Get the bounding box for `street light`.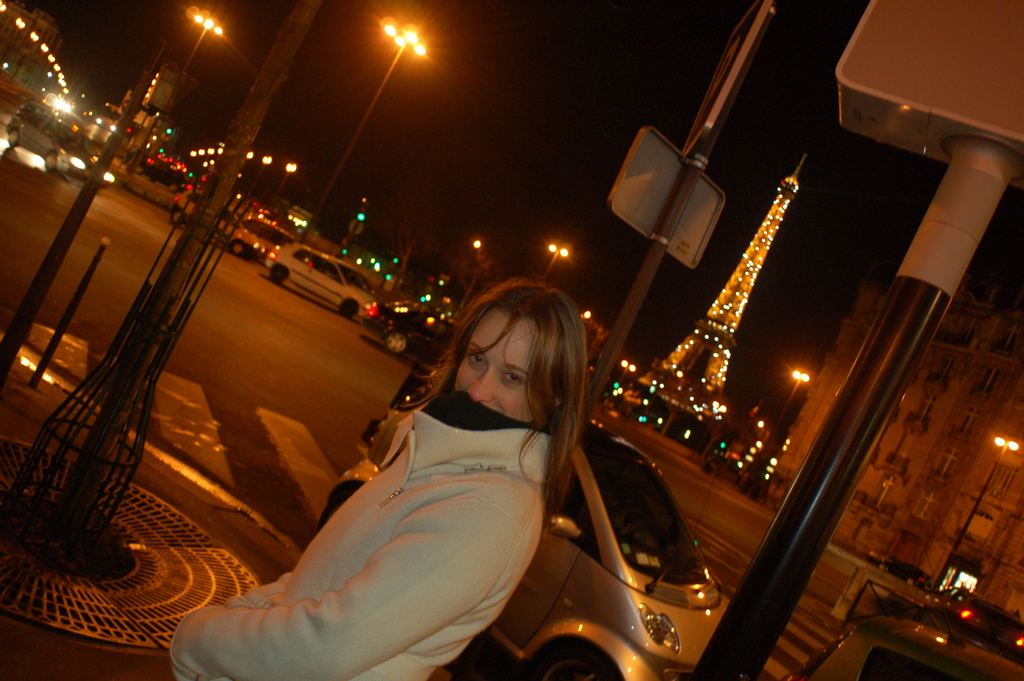
l=769, t=372, r=811, b=431.
